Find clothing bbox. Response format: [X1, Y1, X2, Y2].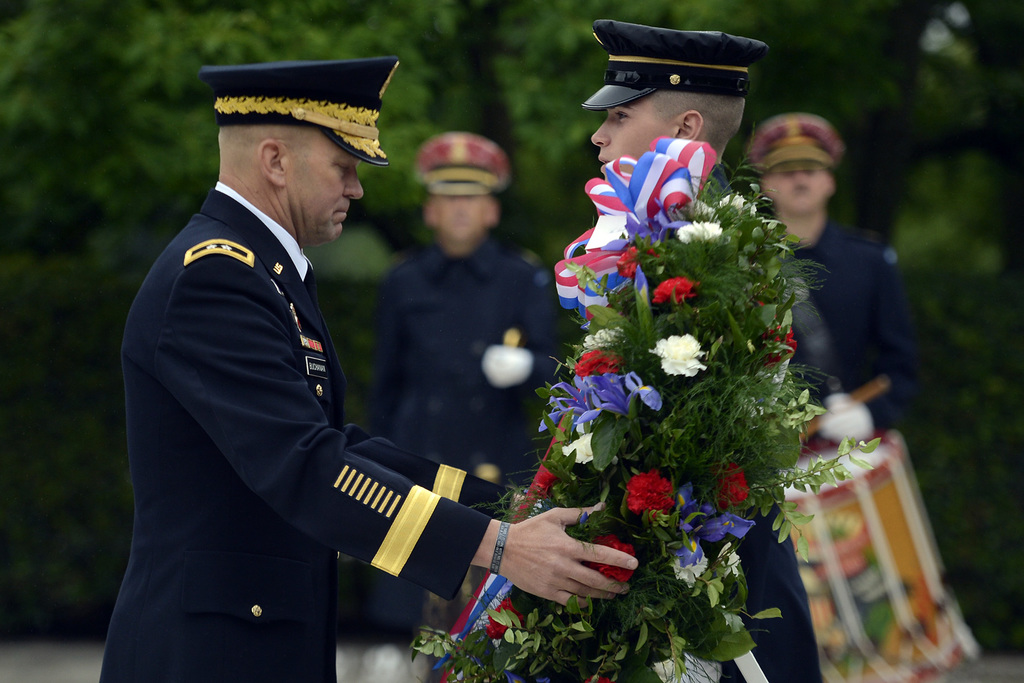
[372, 126, 572, 620].
